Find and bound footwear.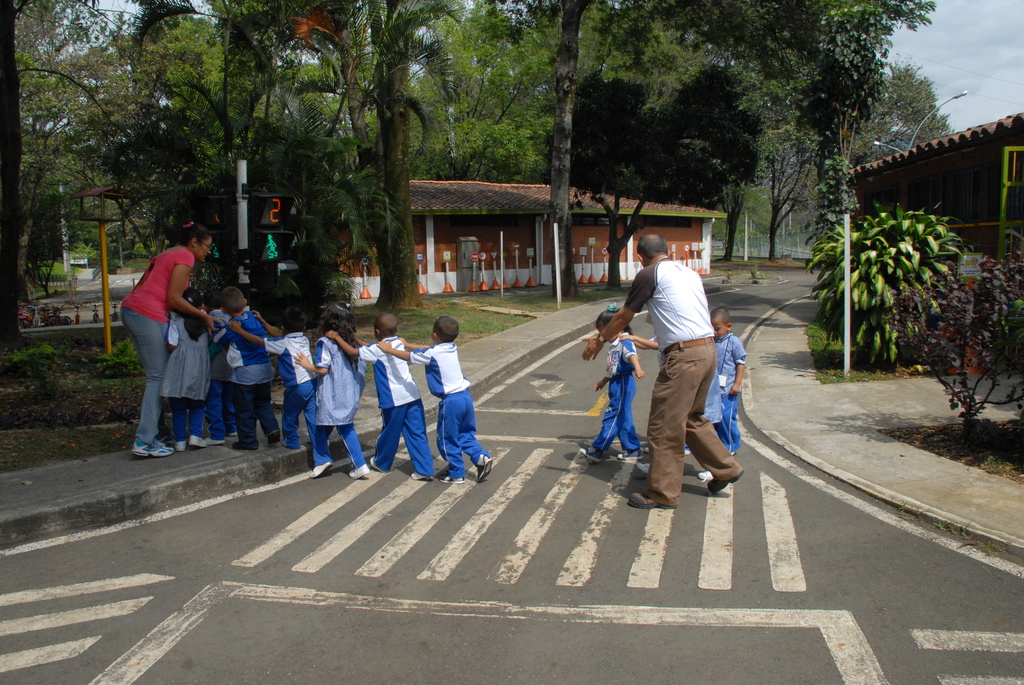
Bound: locate(232, 440, 260, 453).
